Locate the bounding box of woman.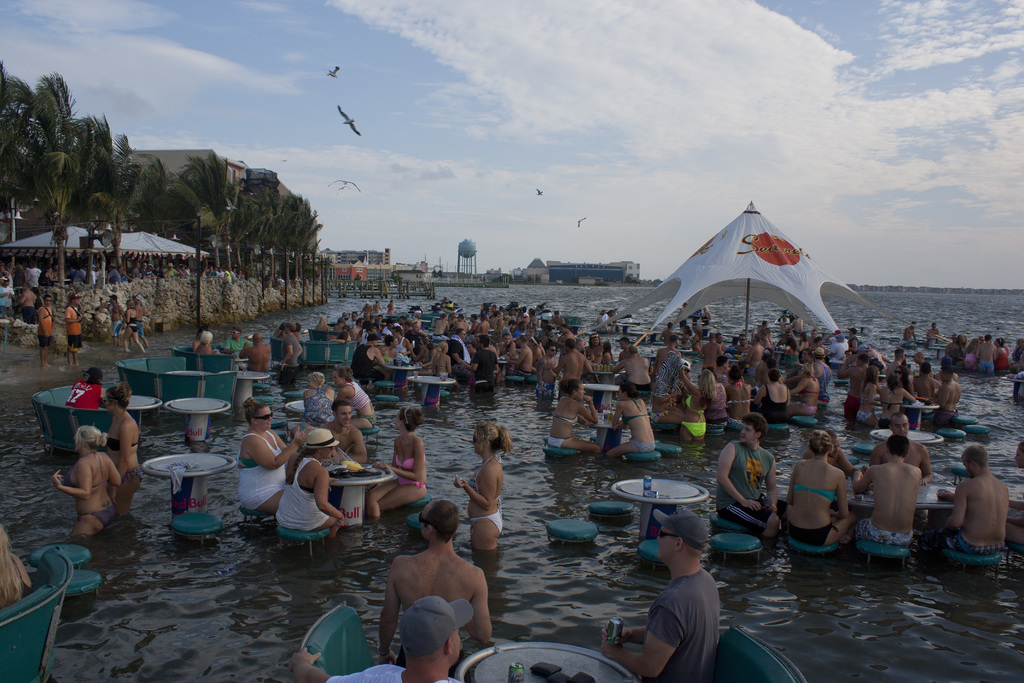
Bounding box: (689, 322, 706, 358).
